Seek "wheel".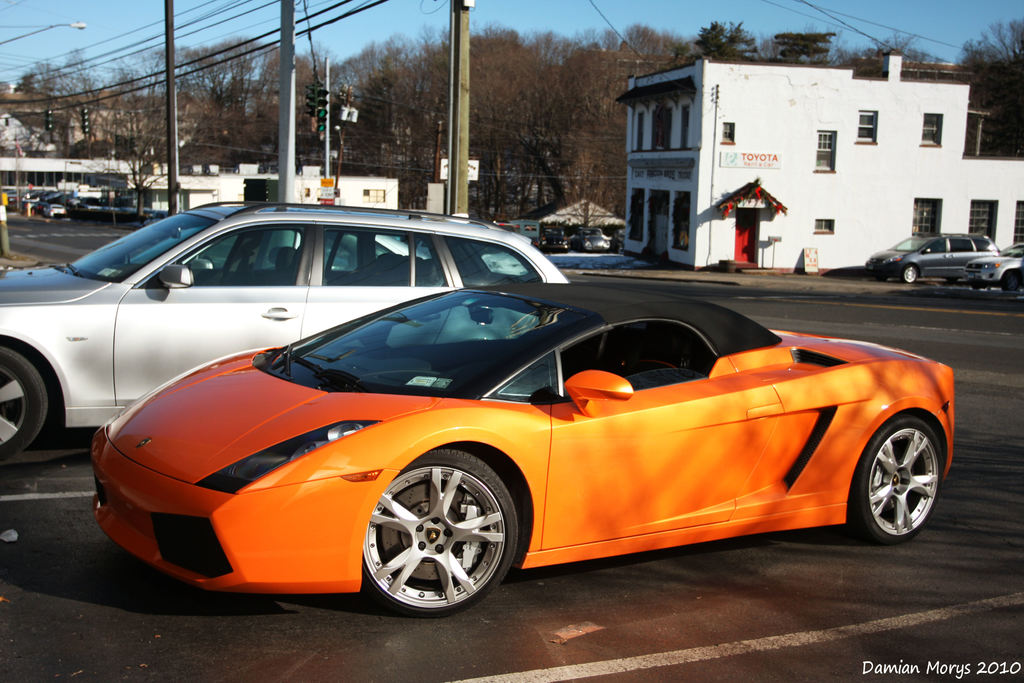
{"left": 371, "top": 446, "right": 514, "bottom": 634}.
